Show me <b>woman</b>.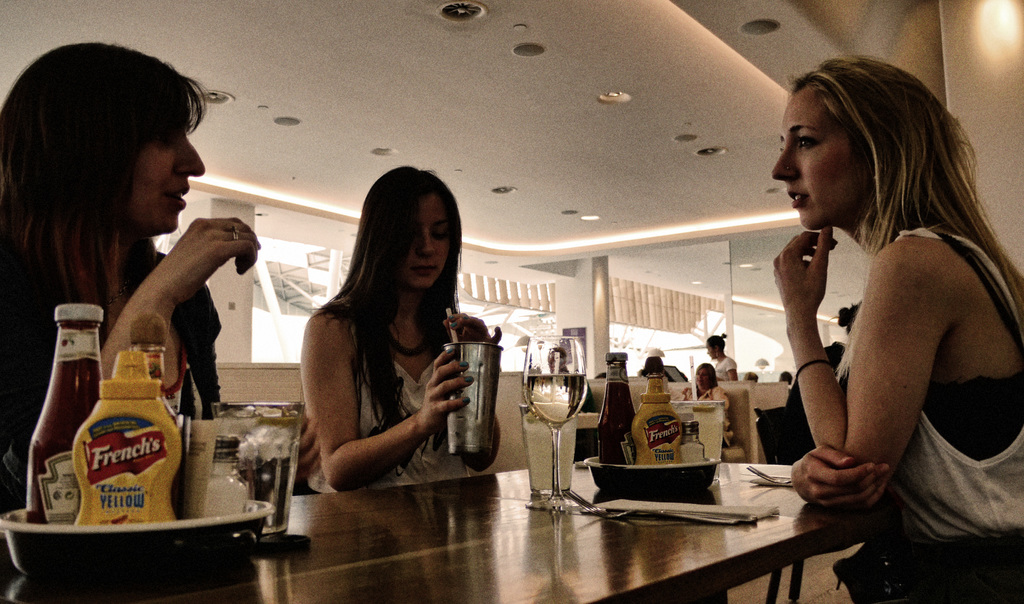
<b>woman</b> is here: <bbox>0, 39, 260, 505</bbox>.
